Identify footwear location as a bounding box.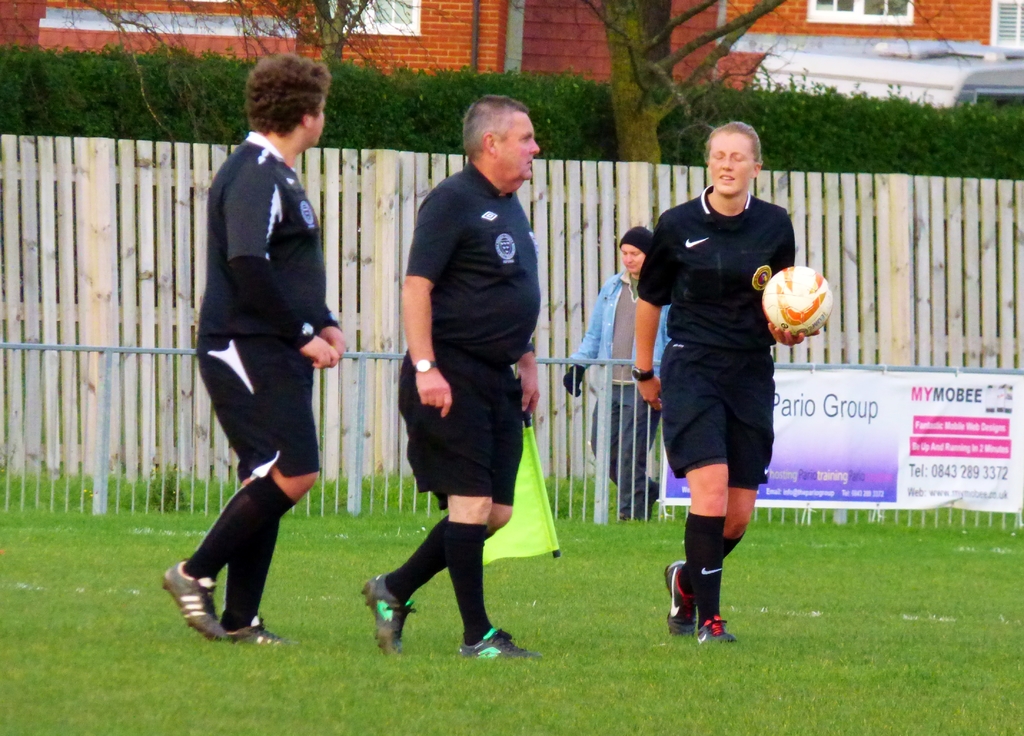
{"x1": 159, "y1": 558, "x2": 229, "y2": 646}.
